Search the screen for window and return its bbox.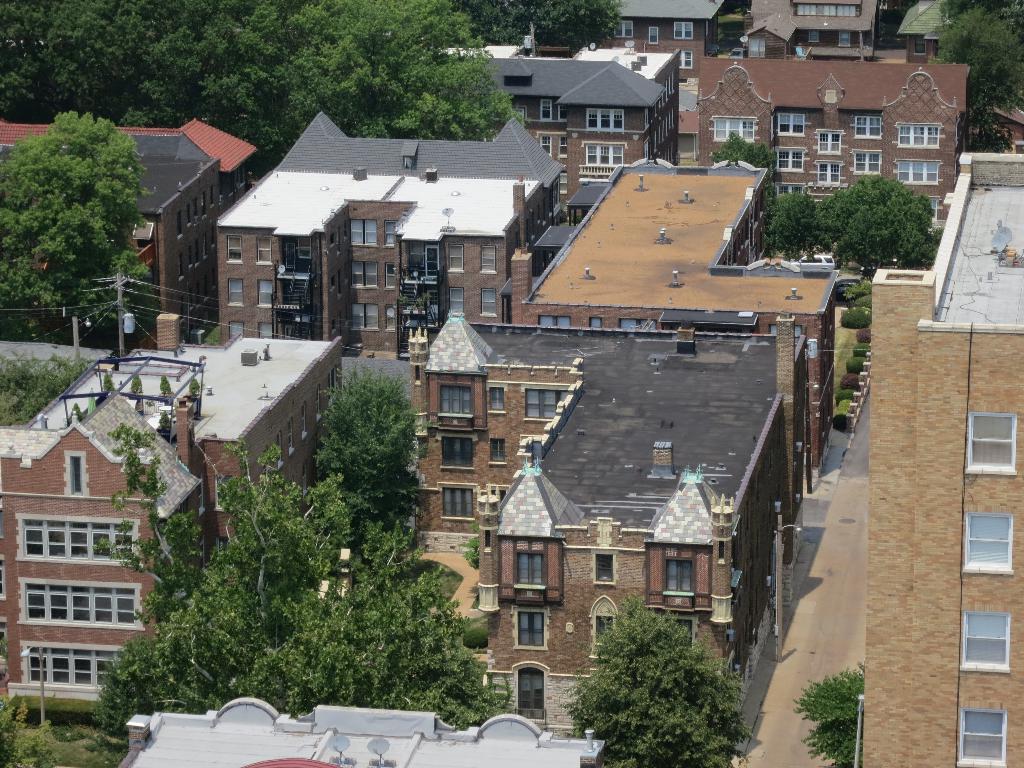
Found: x1=620 y1=321 x2=657 y2=331.
